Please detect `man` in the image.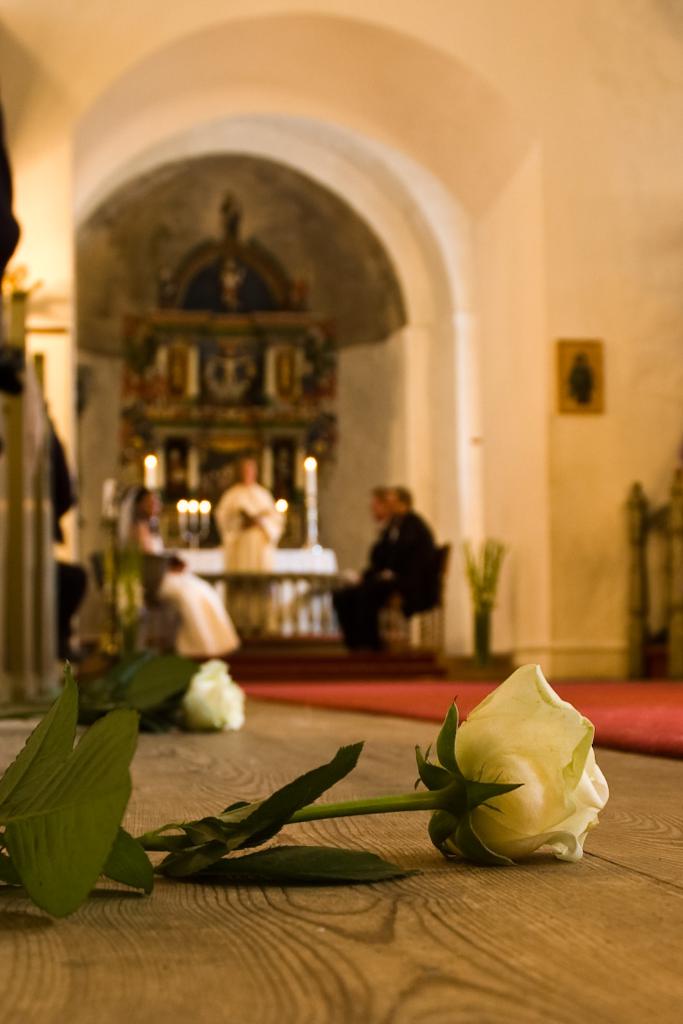
BBox(333, 483, 391, 656).
